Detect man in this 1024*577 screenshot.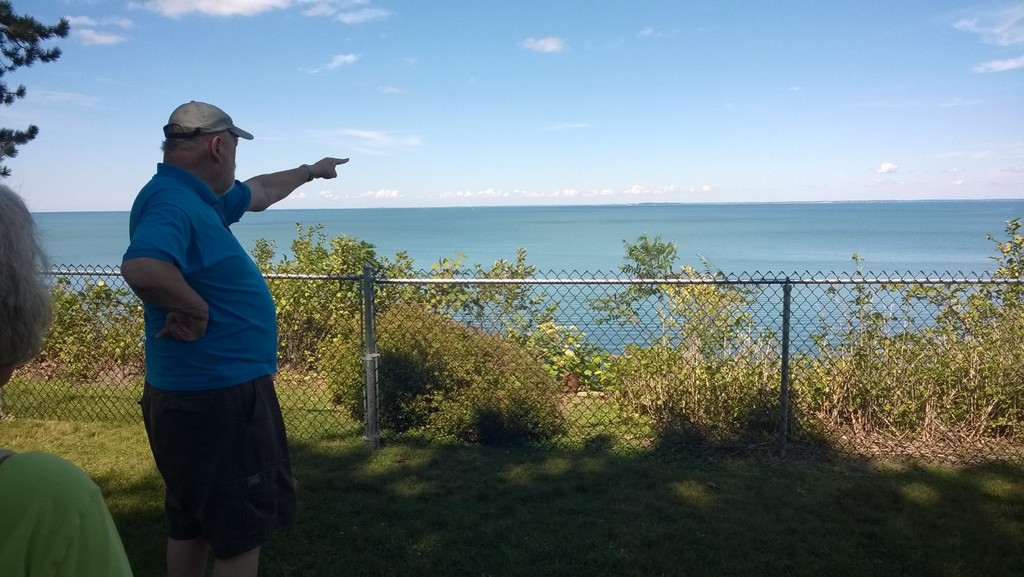
Detection: left=111, top=97, right=352, bottom=576.
